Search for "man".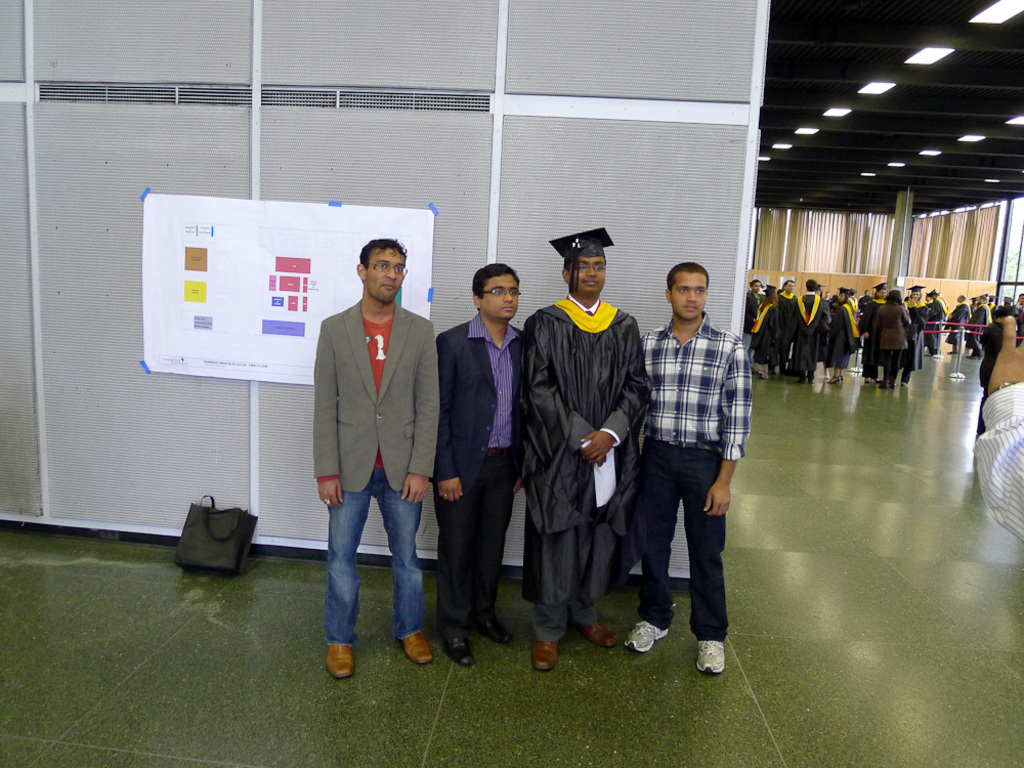
Found at 798:281:825:383.
